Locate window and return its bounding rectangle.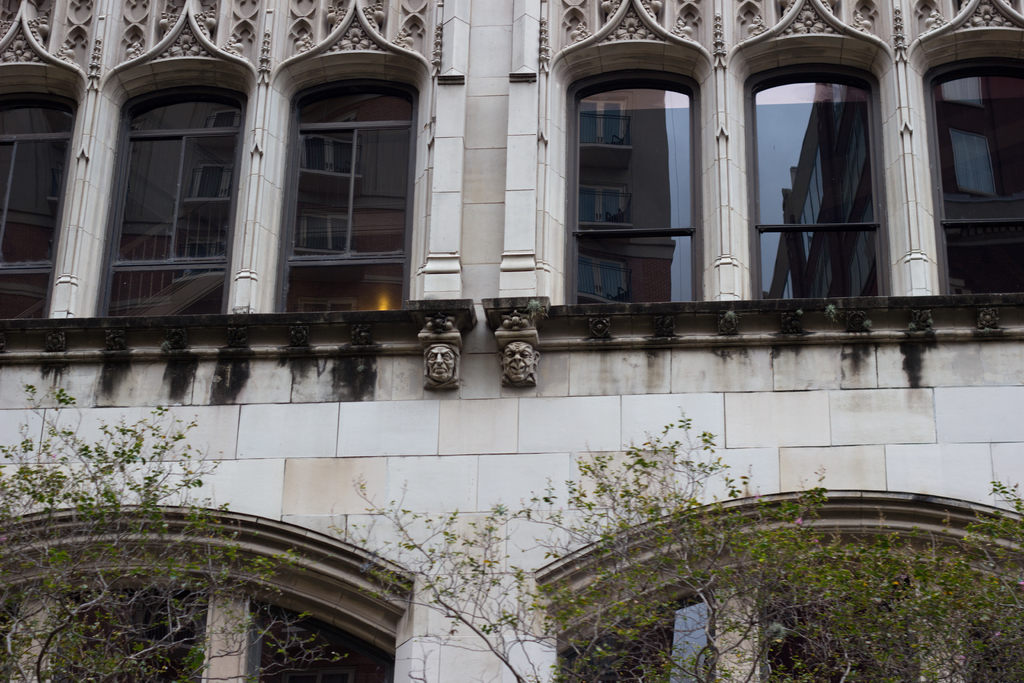
Rect(940, 39, 1023, 300).
